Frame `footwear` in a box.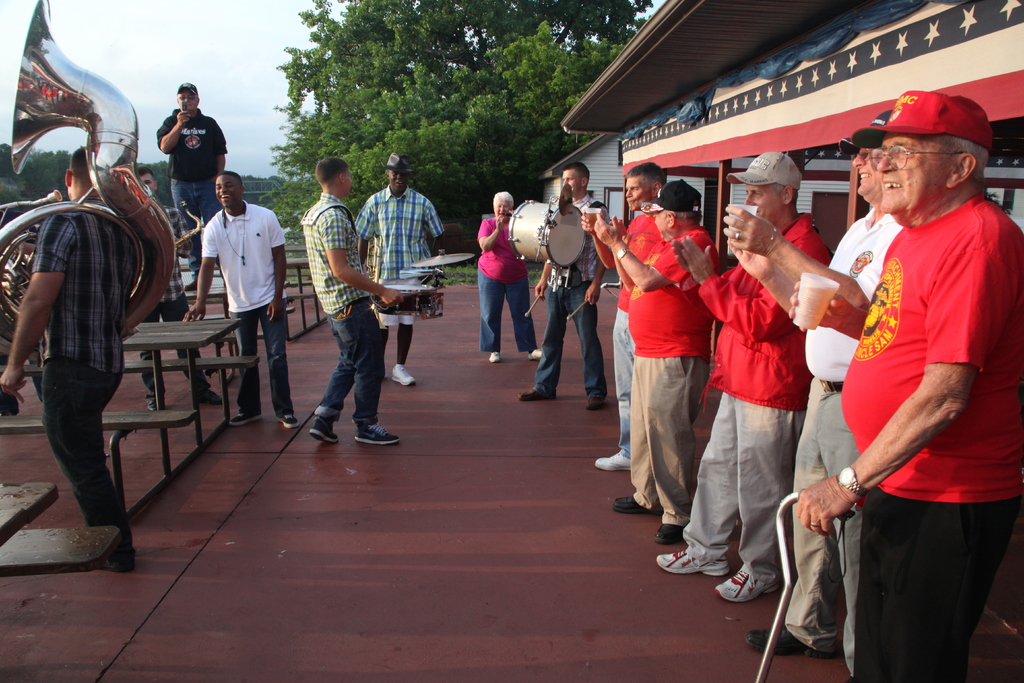
226:413:259:424.
